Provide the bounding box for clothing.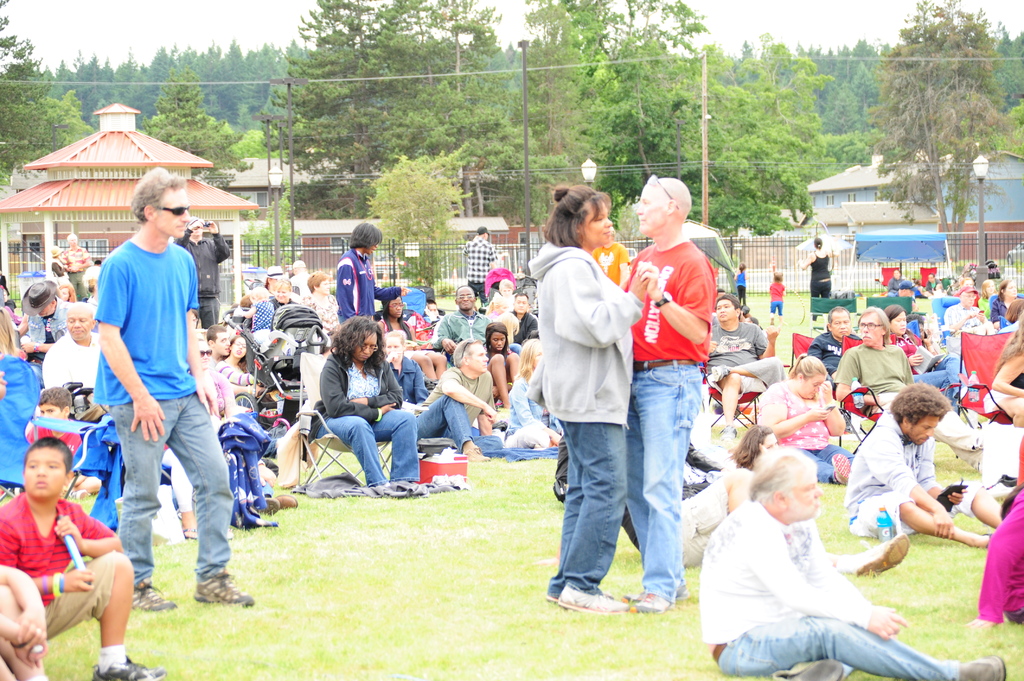
bbox=[970, 485, 1023, 628].
